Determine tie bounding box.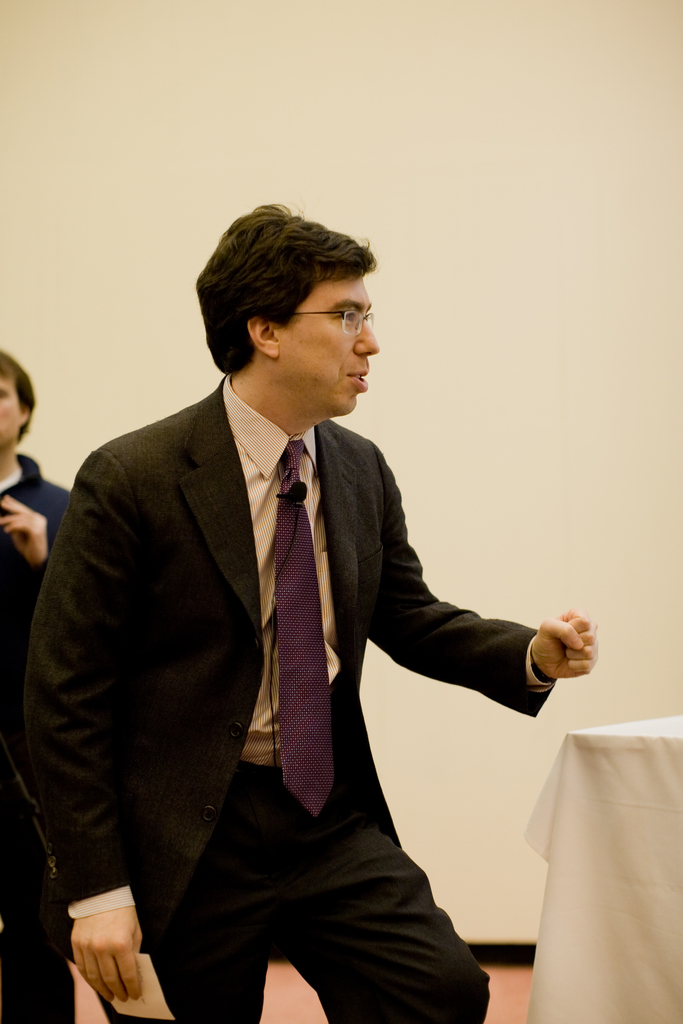
Determined: rect(269, 440, 345, 820).
